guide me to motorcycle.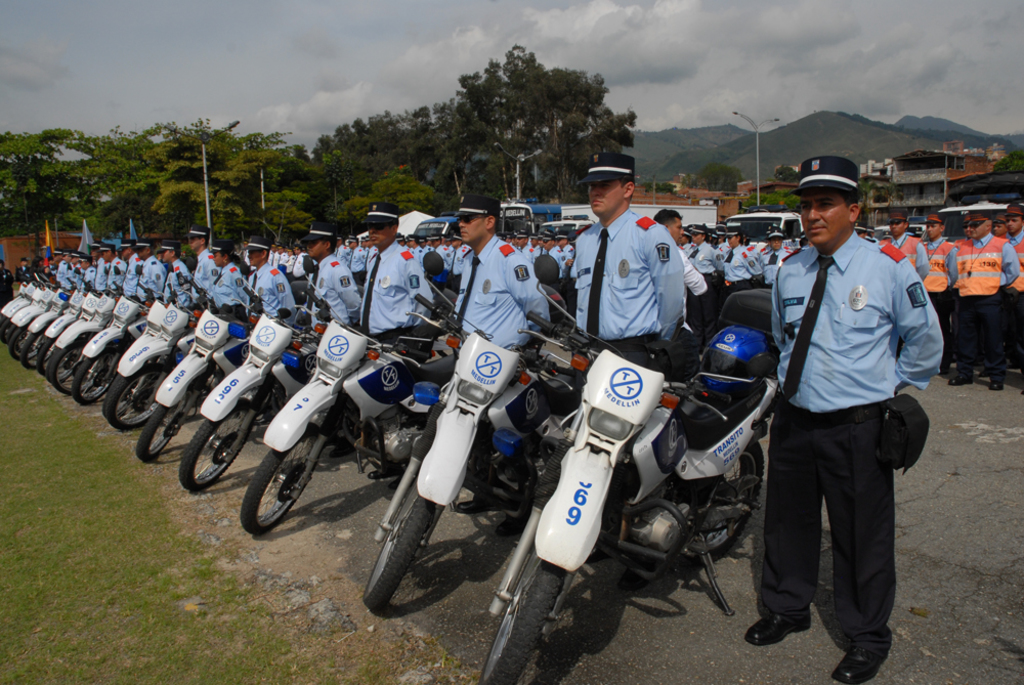
Guidance: <region>140, 246, 254, 461</region>.
